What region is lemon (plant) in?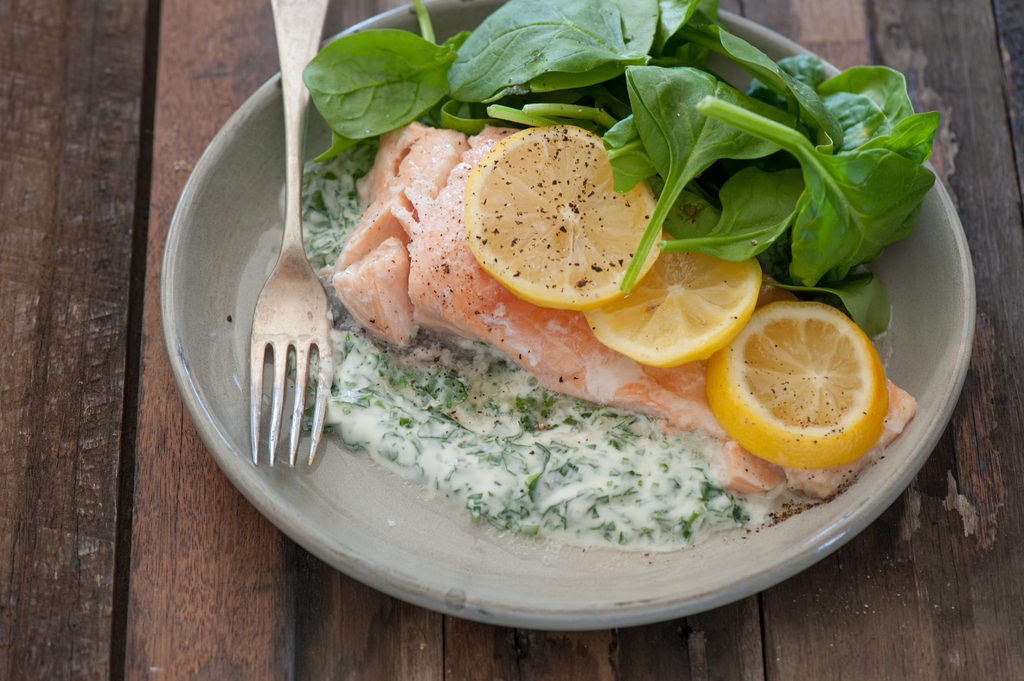
<box>585,233,765,369</box>.
